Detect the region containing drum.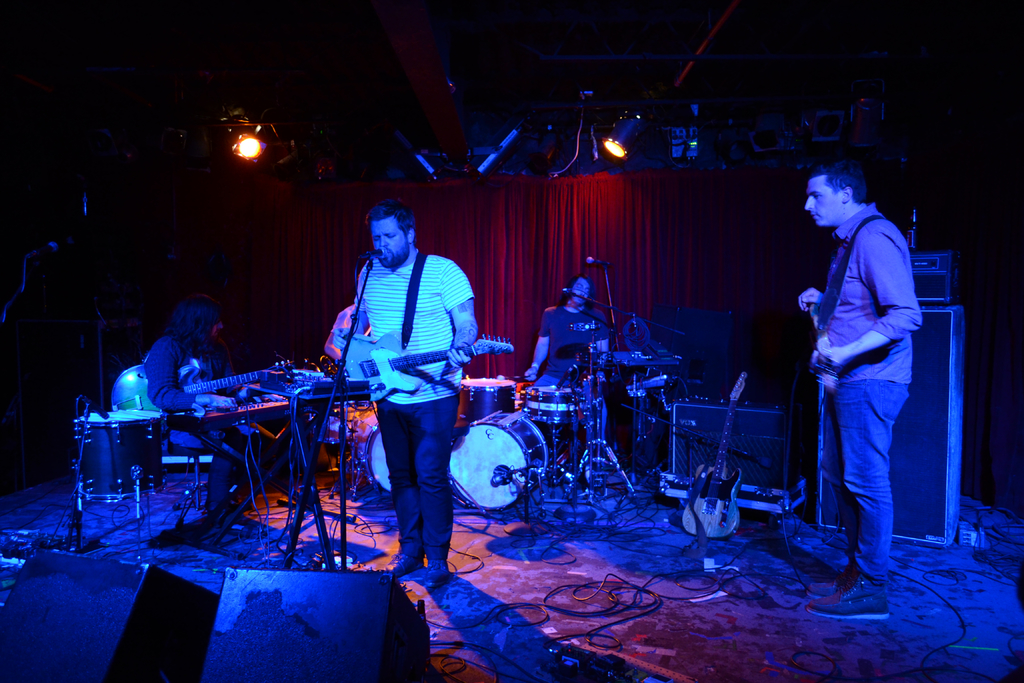
(519, 378, 590, 421).
